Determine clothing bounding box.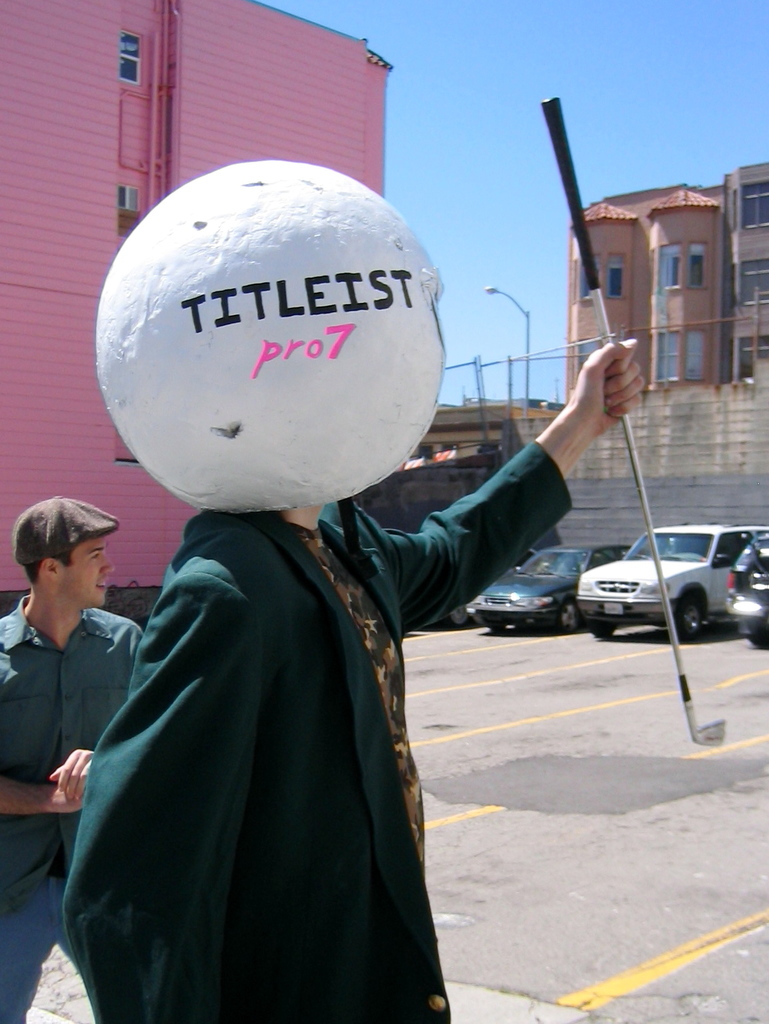
Determined: locate(54, 416, 490, 1023).
